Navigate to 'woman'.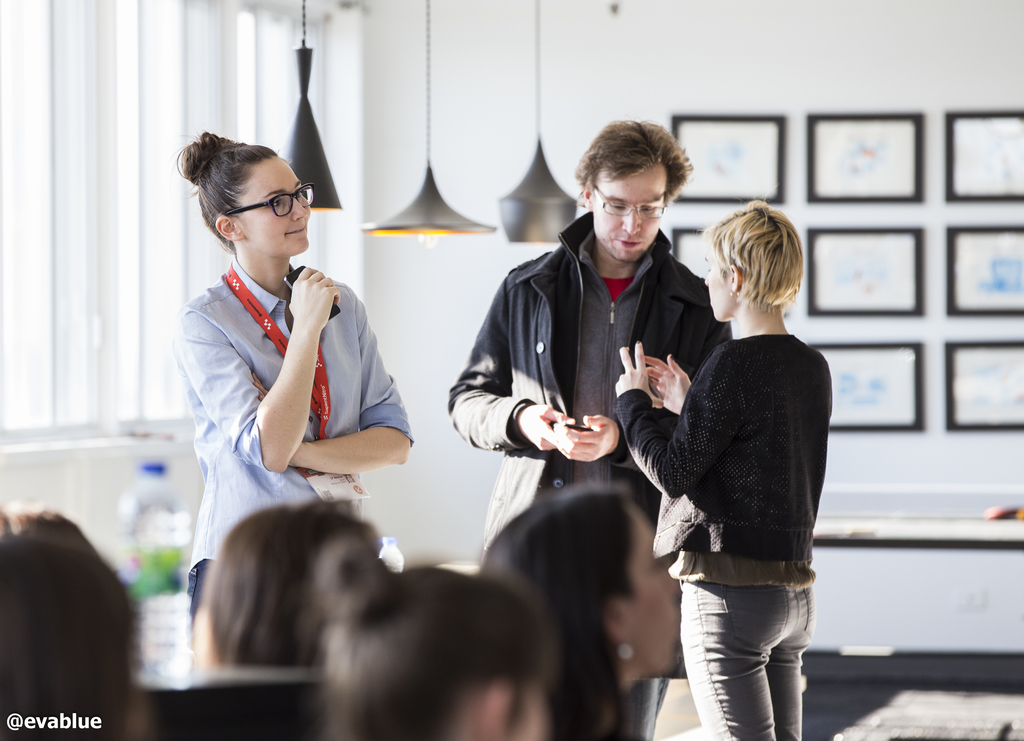
Navigation target: 320:566:556:740.
